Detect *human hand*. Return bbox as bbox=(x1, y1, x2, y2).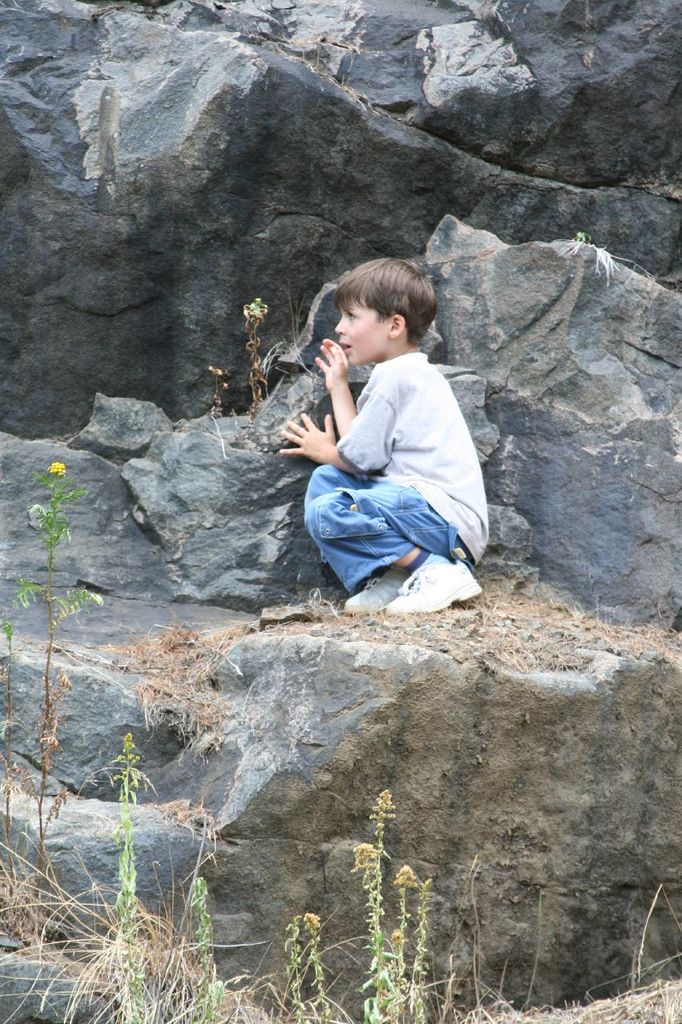
bbox=(287, 398, 357, 469).
